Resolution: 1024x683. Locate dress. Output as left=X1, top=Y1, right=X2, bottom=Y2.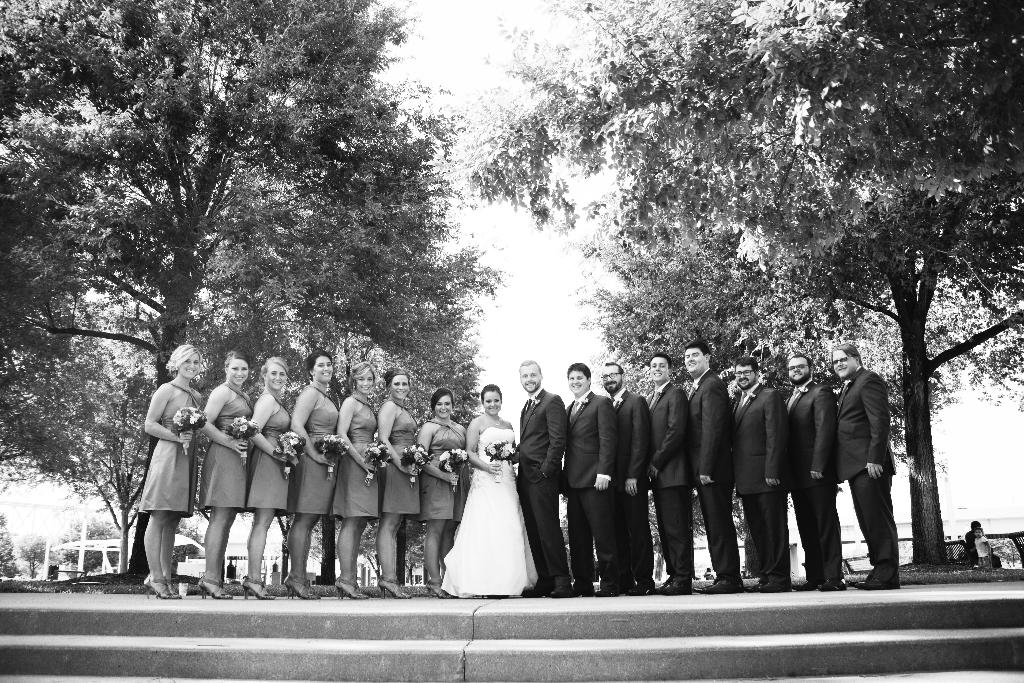
left=418, top=422, right=470, bottom=523.
